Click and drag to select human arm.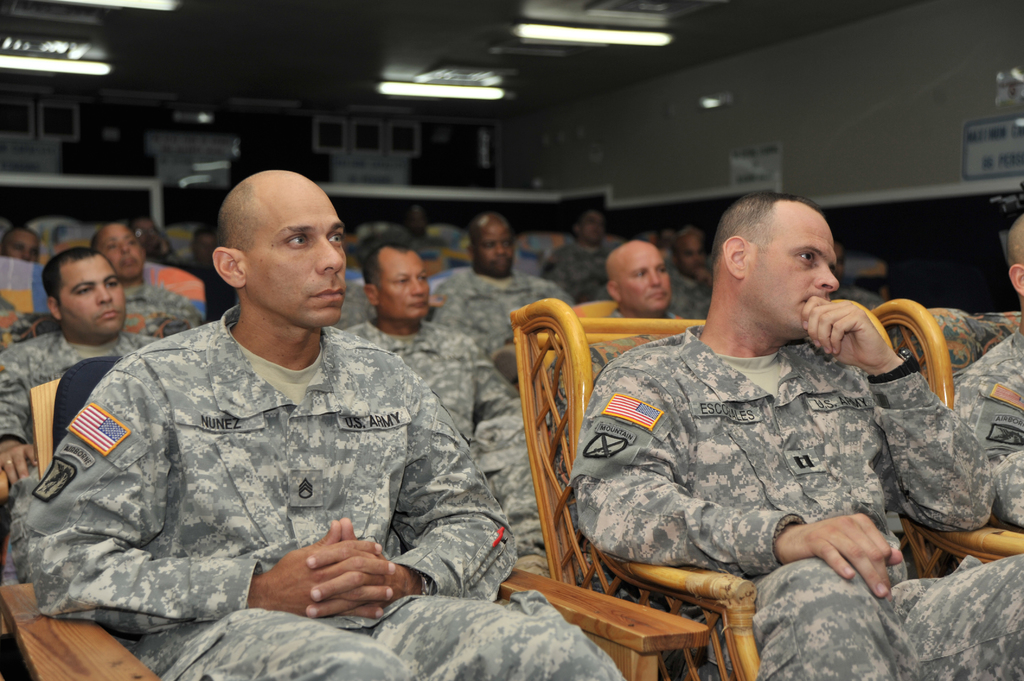
Selection: {"x1": 796, "y1": 292, "x2": 1001, "y2": 533}.
